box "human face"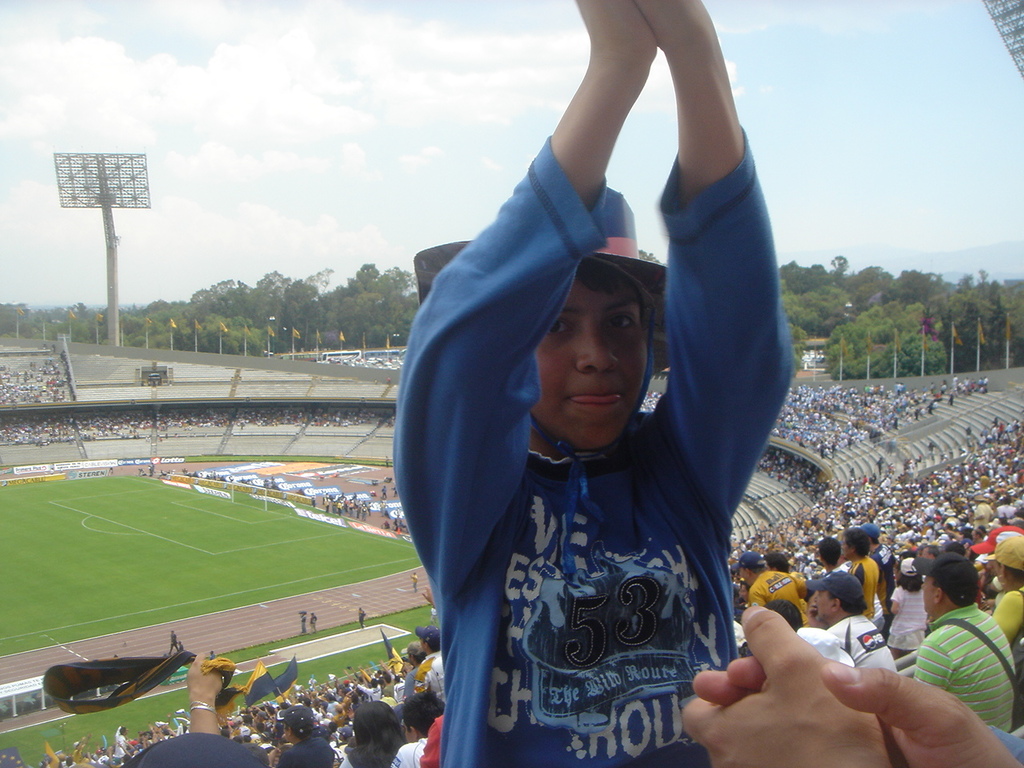
box(995, 562, 1006, 586)
